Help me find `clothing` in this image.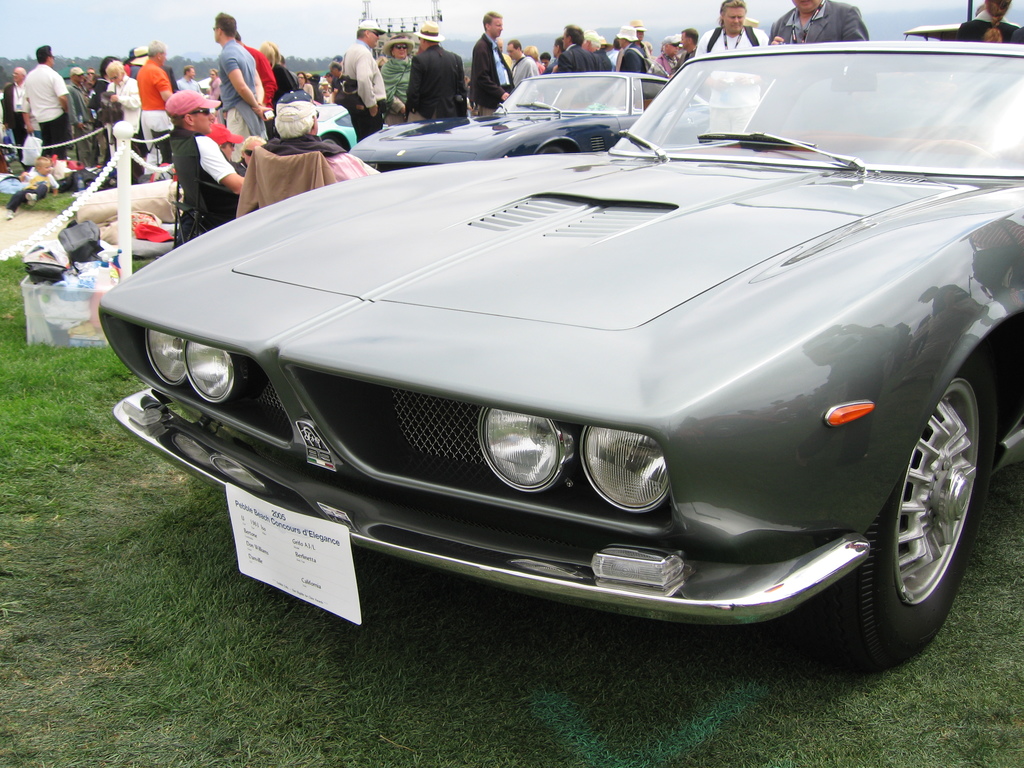
Found it: box(509, 51, 537, 86).
